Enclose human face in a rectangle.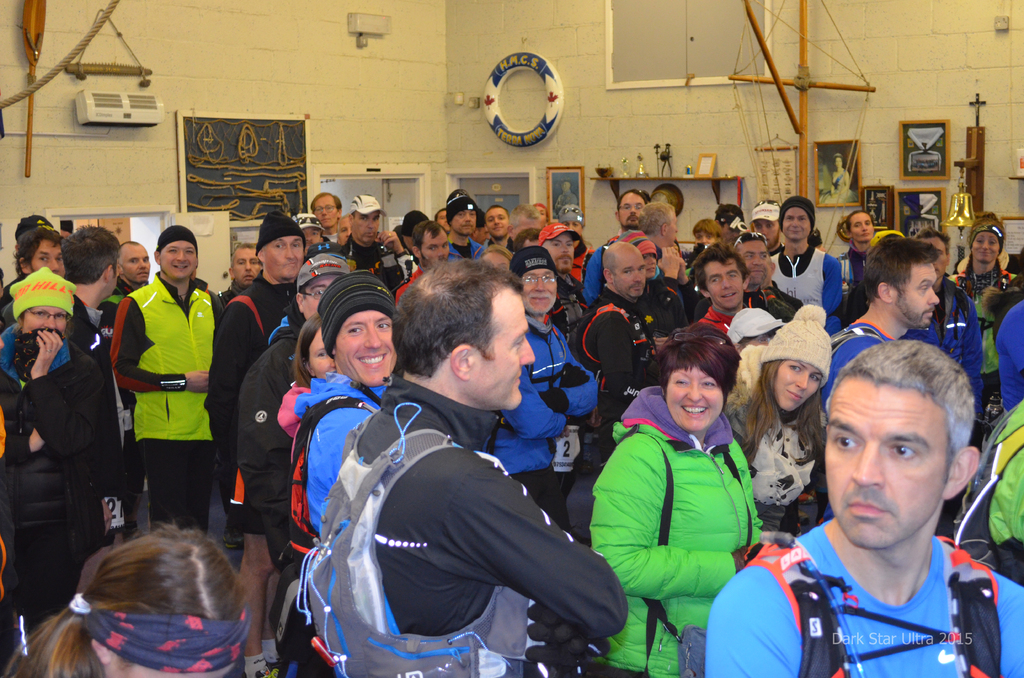
region(976, 231, 998, 265).
